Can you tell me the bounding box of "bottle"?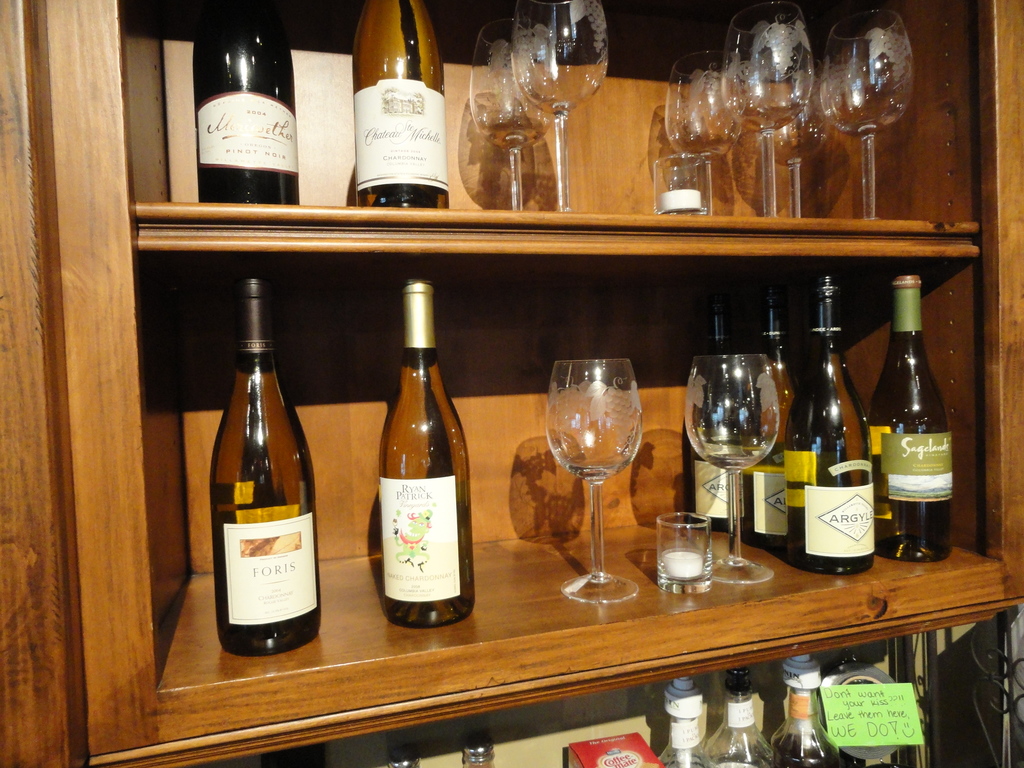
box(359, 289, 468, 622).
